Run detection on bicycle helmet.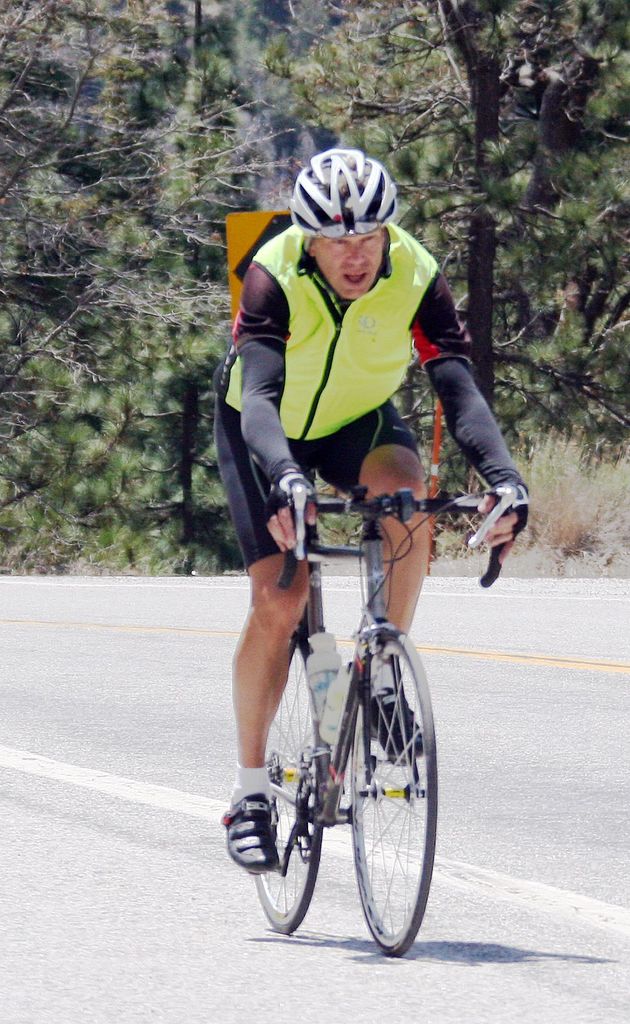
Result: (294,154,394,237).
